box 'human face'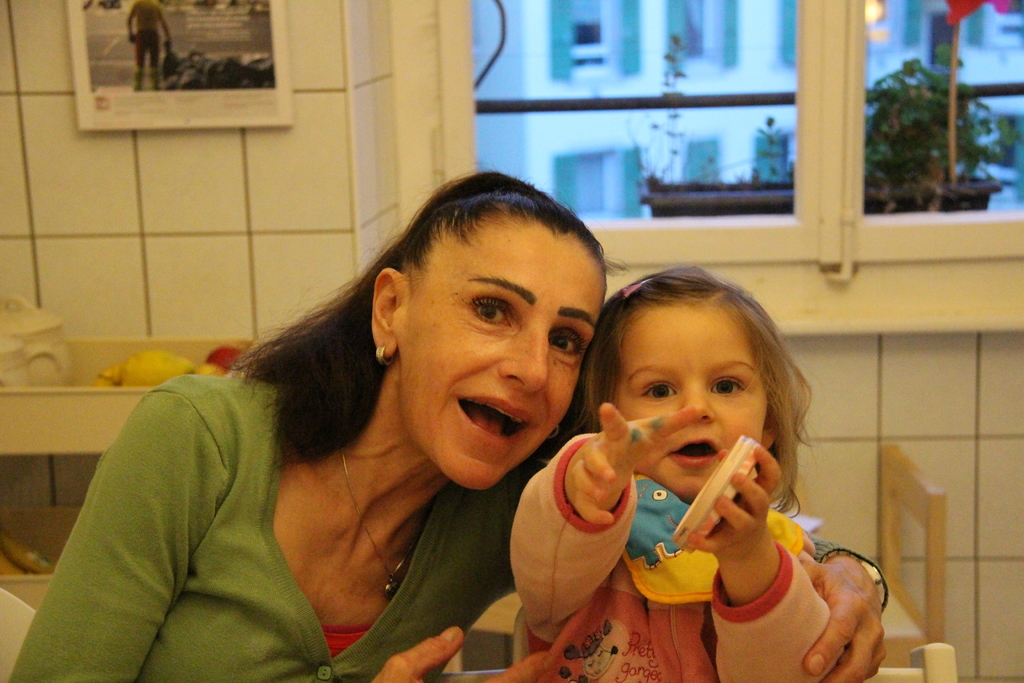
[611,299,770,499]
